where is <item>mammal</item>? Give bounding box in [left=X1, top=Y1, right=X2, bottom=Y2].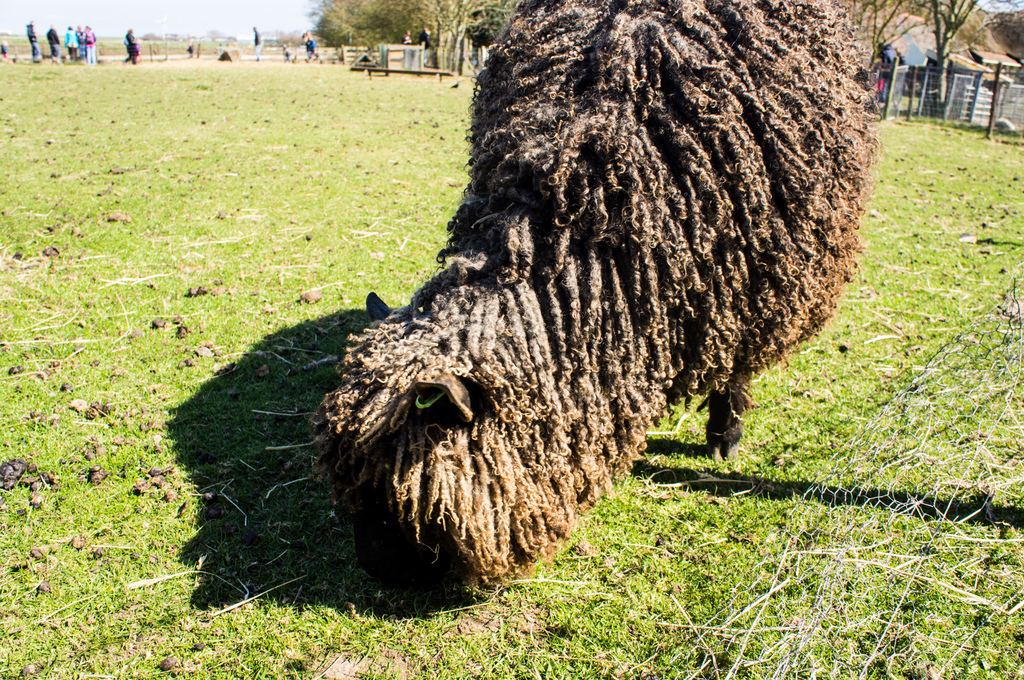
[left=253, top=26, right=261, bottom=58].
